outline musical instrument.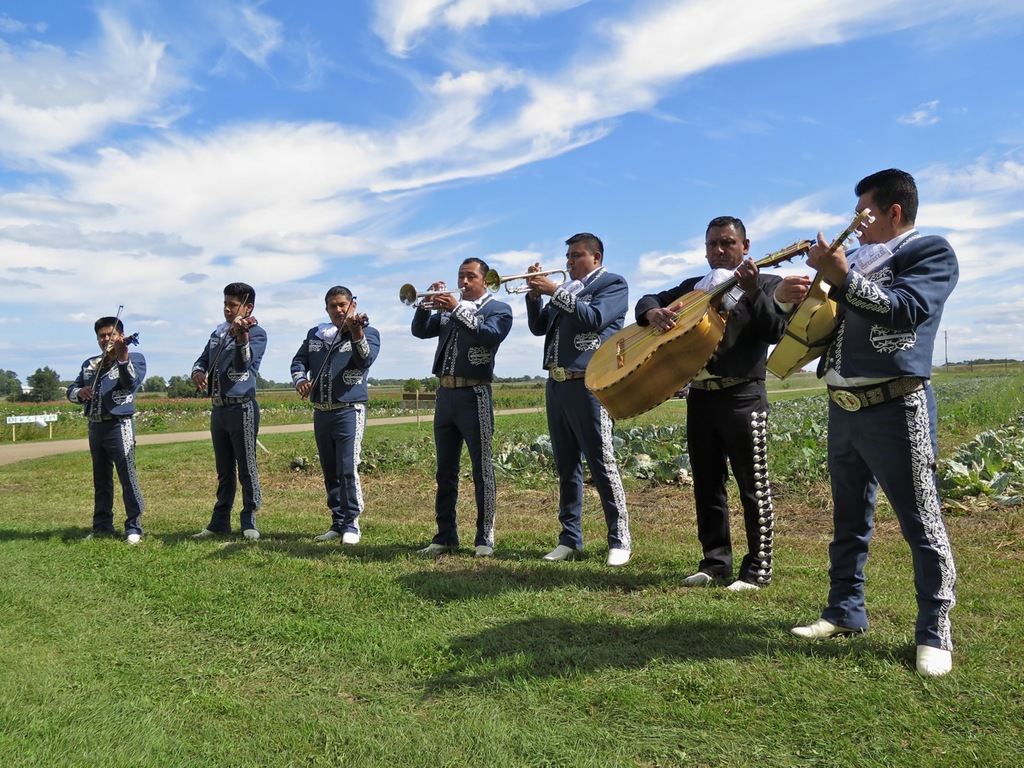
Outline: (398, 281, 471, 307).
